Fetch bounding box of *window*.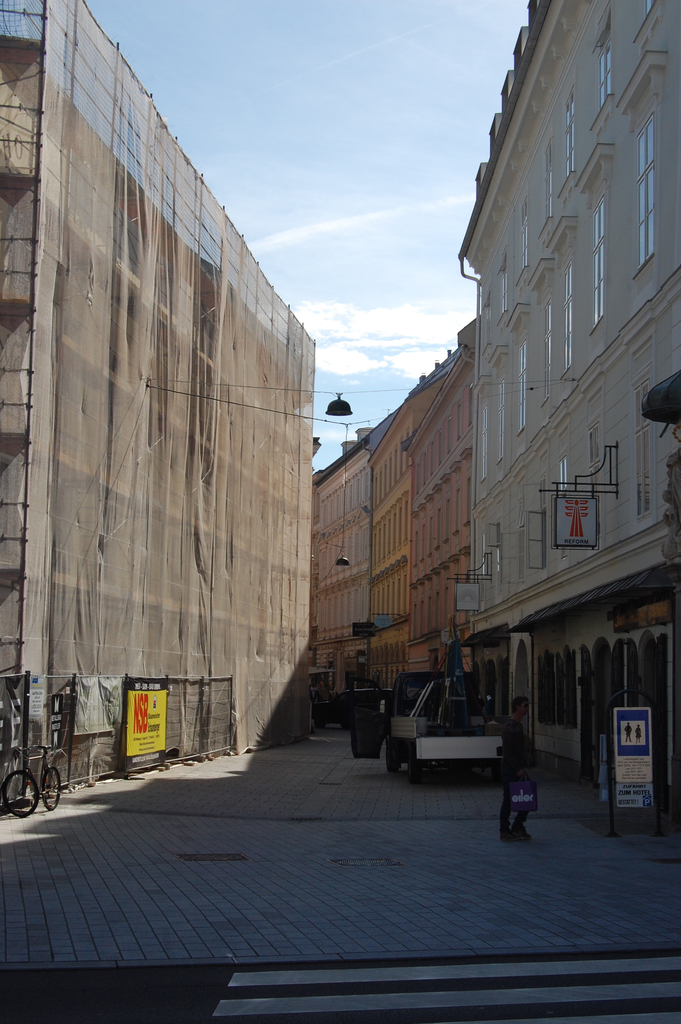
Bbox: <box>519,194,527,271</box>.
